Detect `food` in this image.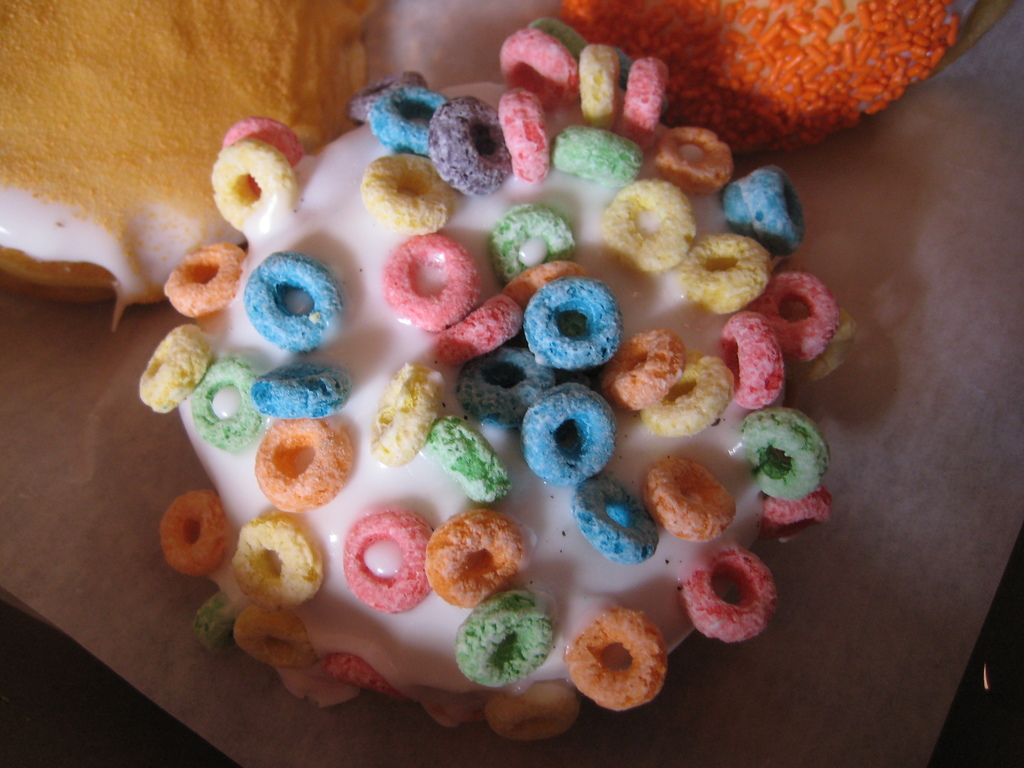
Detection: rect(0, 0, 397, 318).
